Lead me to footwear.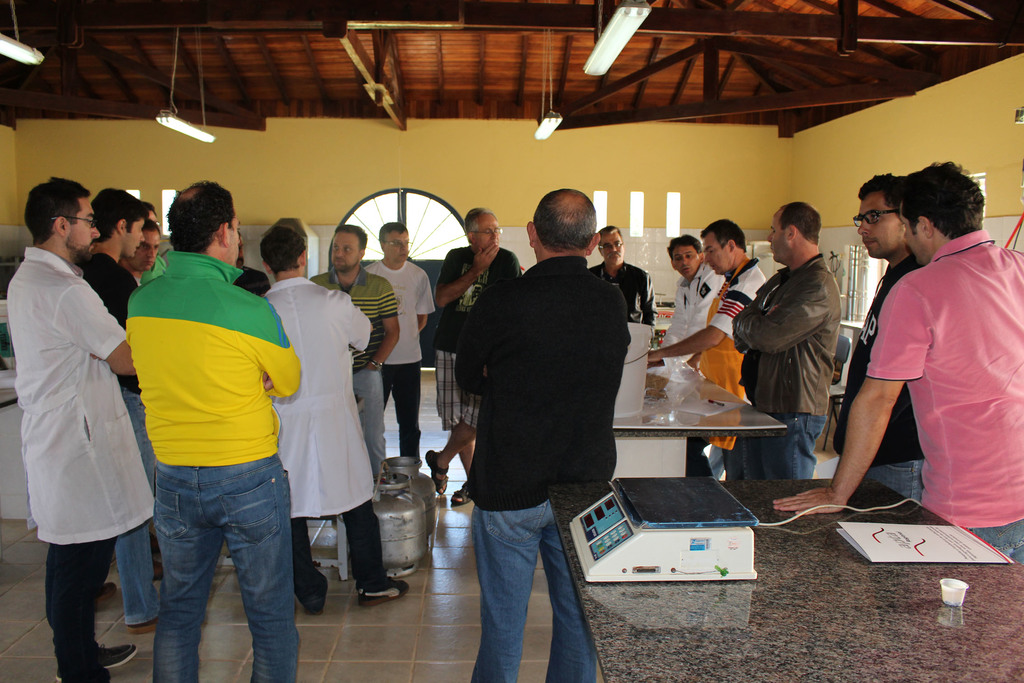
Lead to BBox(99, 581, 114, 602).
